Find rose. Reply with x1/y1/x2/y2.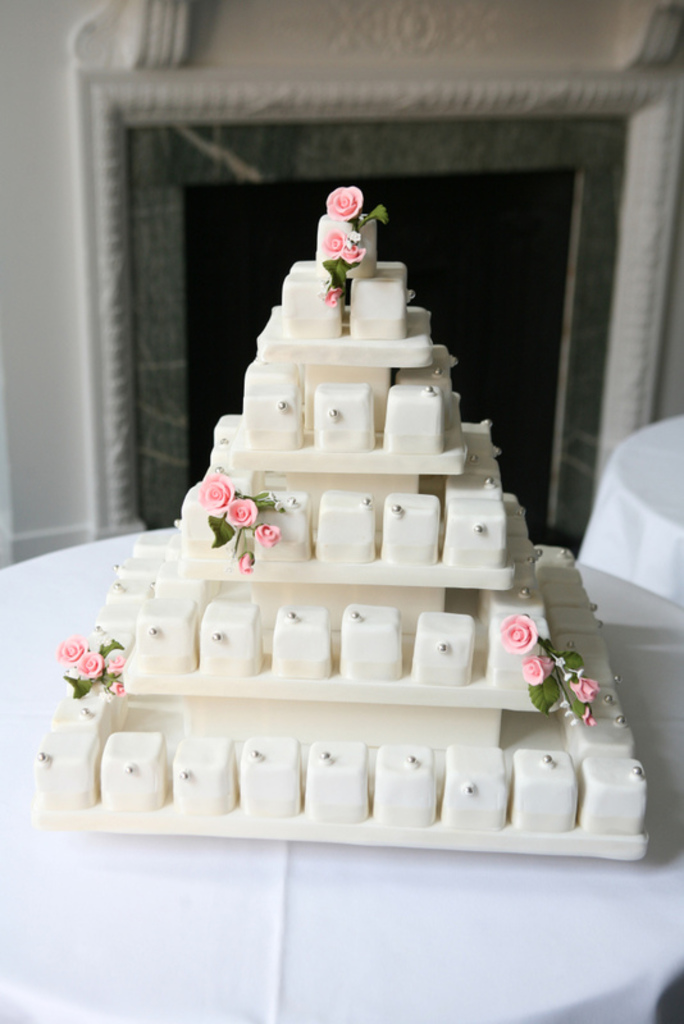
197/475/231/515.
